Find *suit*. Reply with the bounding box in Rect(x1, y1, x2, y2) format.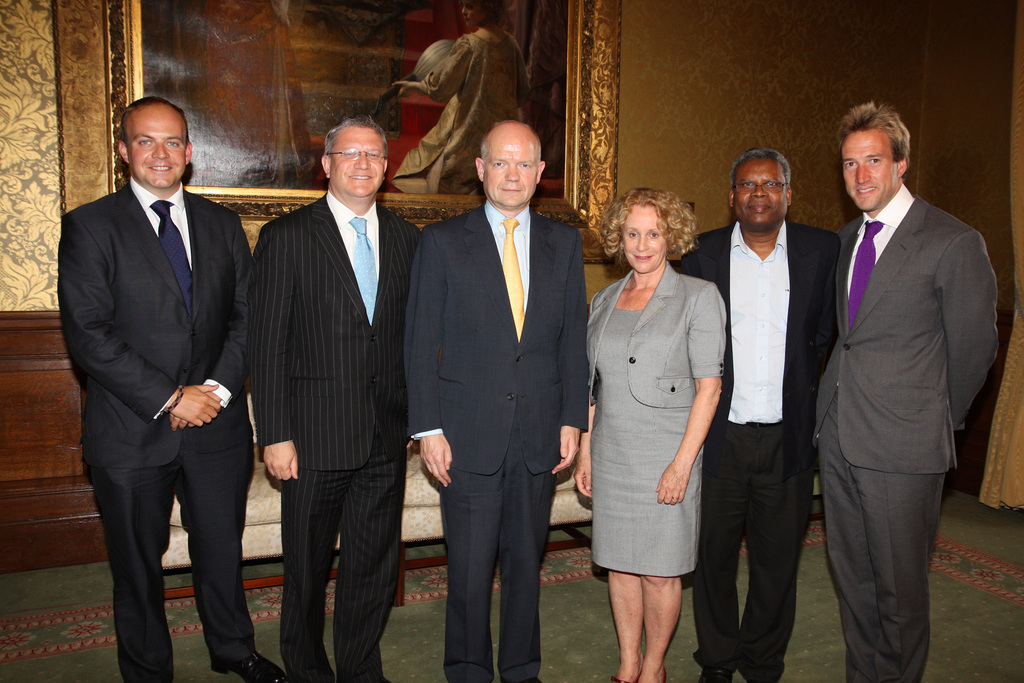
Rect(60, 99, 259, 675).
